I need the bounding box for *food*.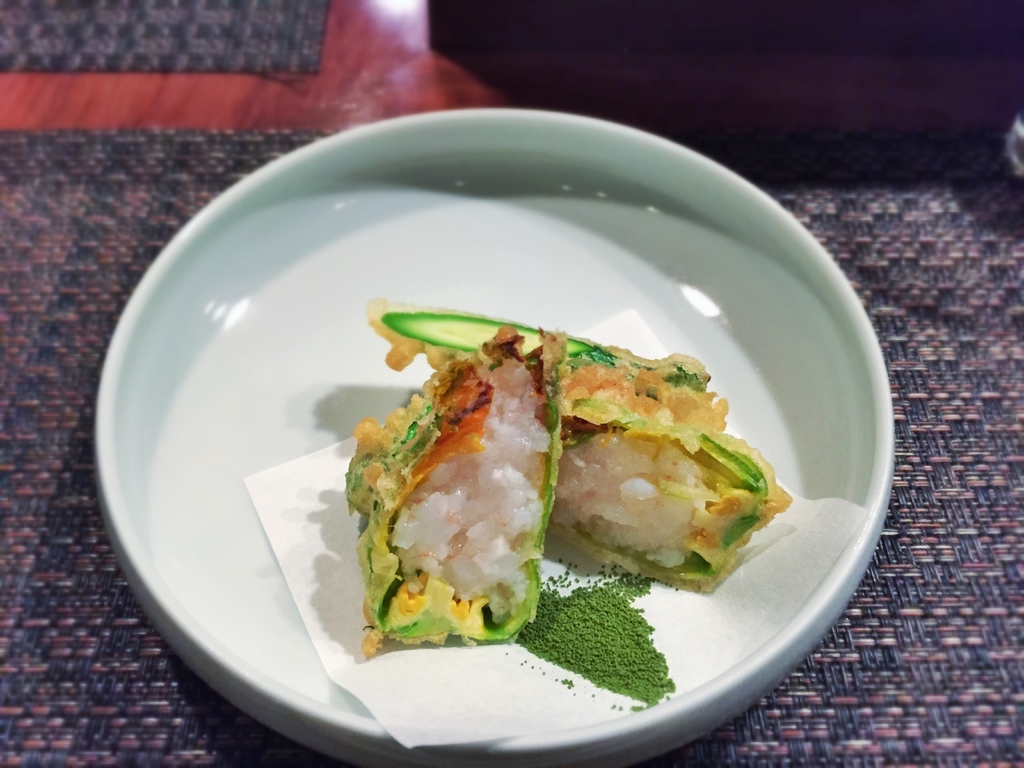
Here it is: bbox=(349, 271, 791, 646).
